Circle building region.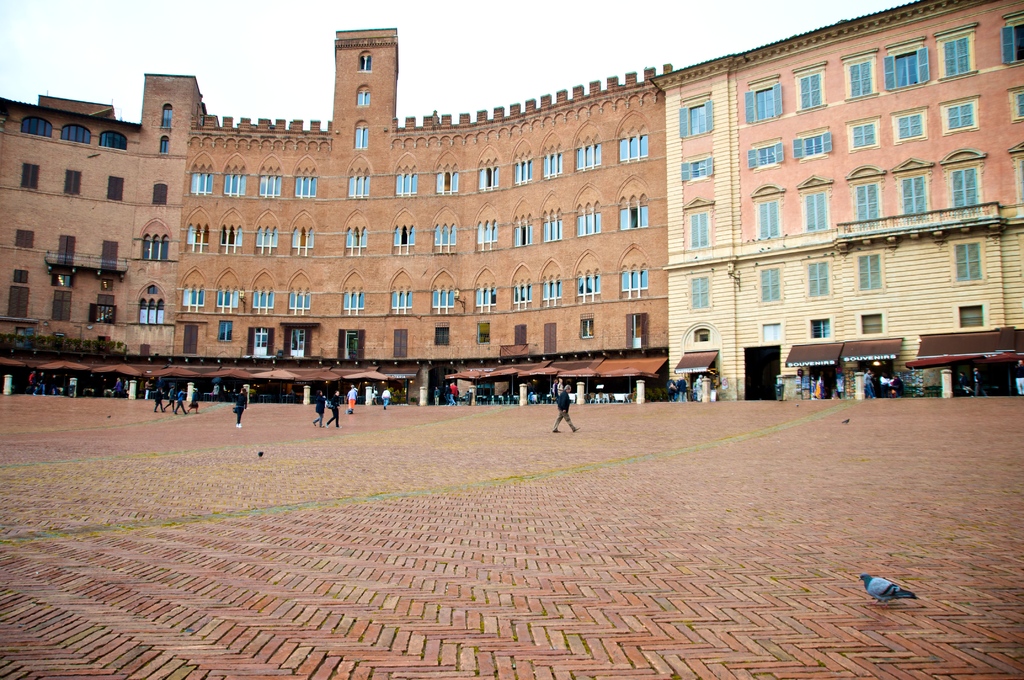
Region: 0, 69, 203, 399.
